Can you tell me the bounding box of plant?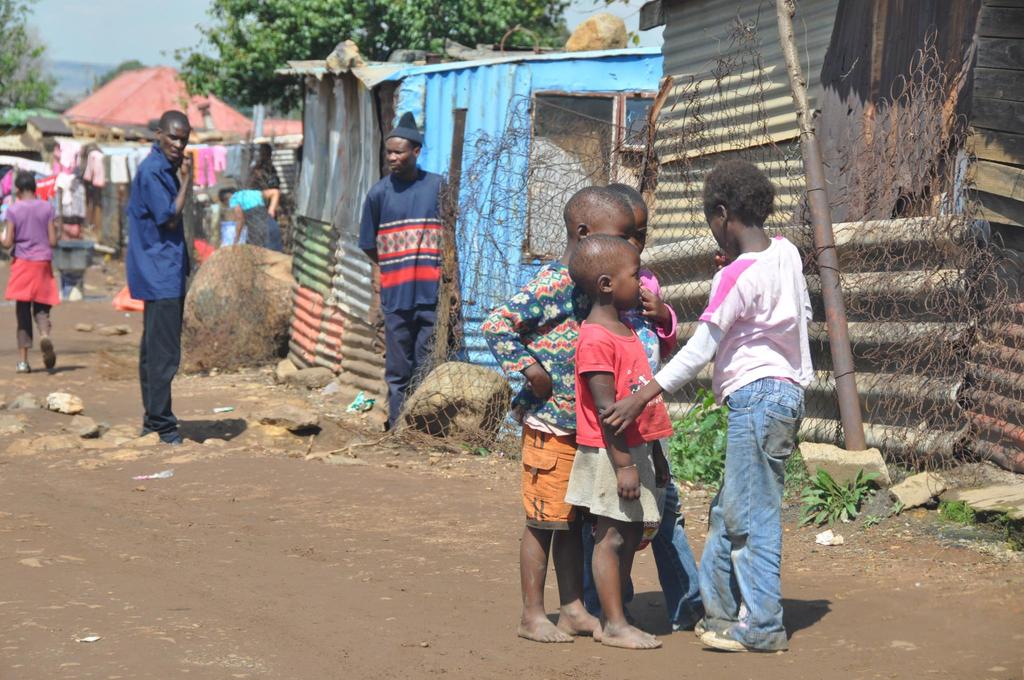
[982, 508, 1023, 553].
